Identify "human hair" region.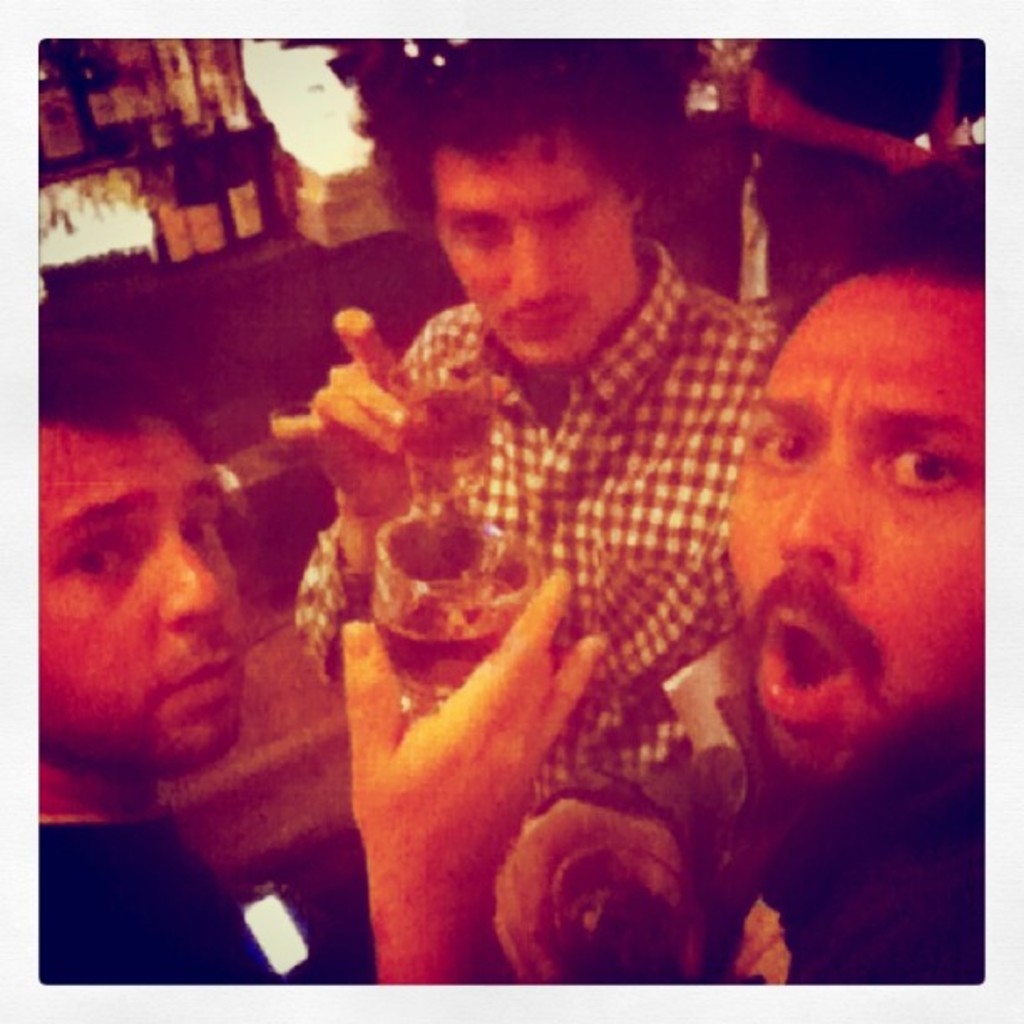
Region: bbox(785, 161, 1019, 320).
